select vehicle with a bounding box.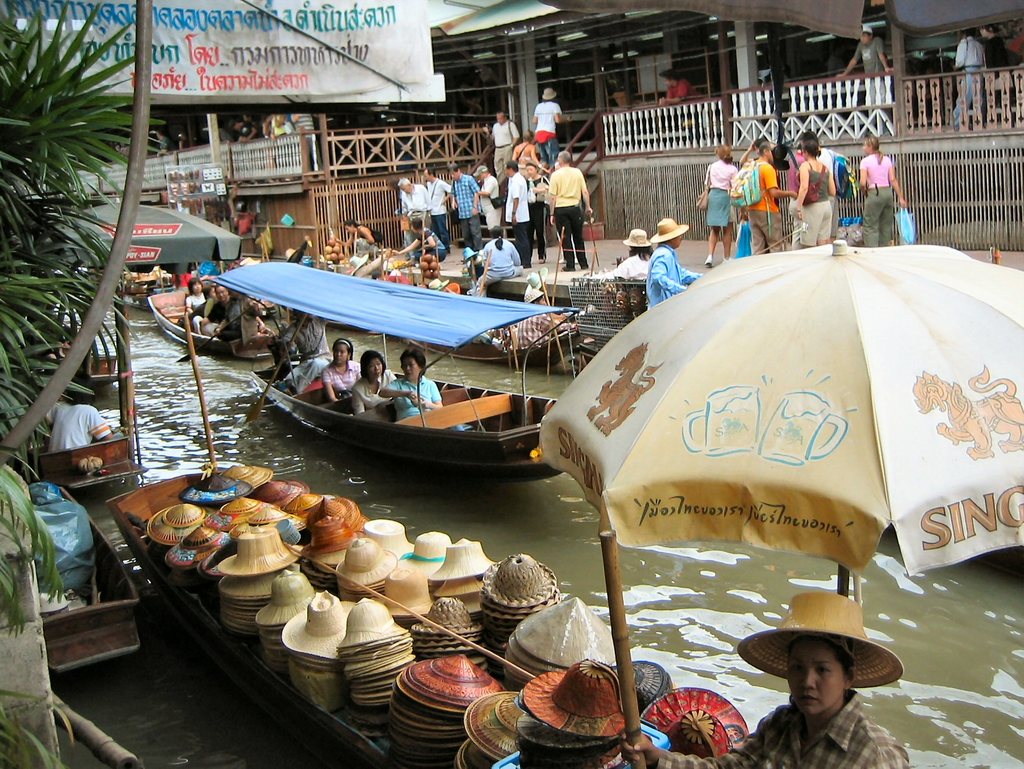
box(113, 461, 761, 768).
